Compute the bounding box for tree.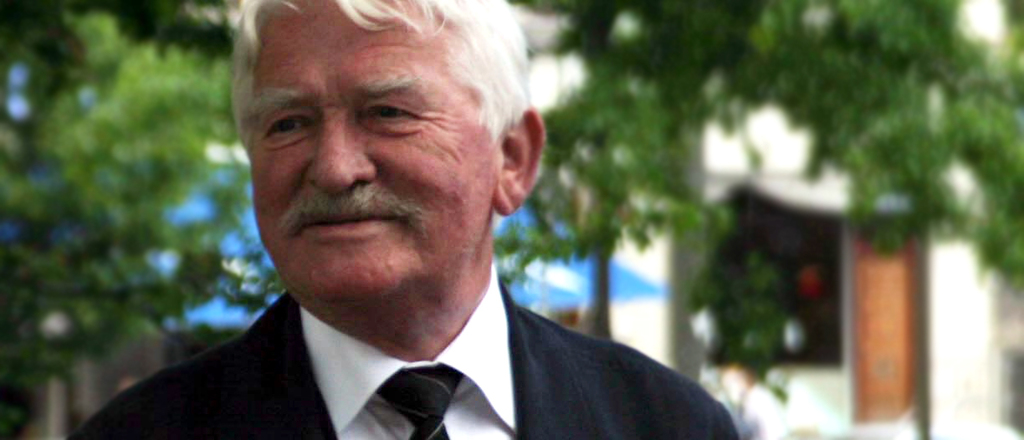
rect(499, 0, 1023, 402).
